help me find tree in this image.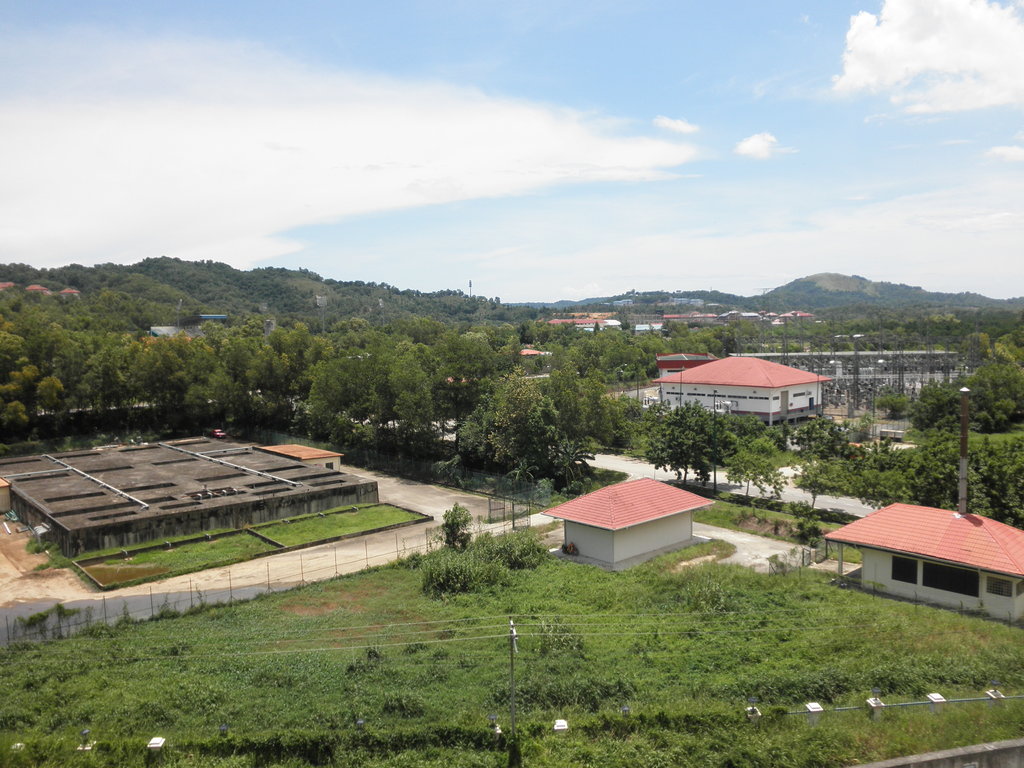
Found it: box(438, 320, 500, 377).
